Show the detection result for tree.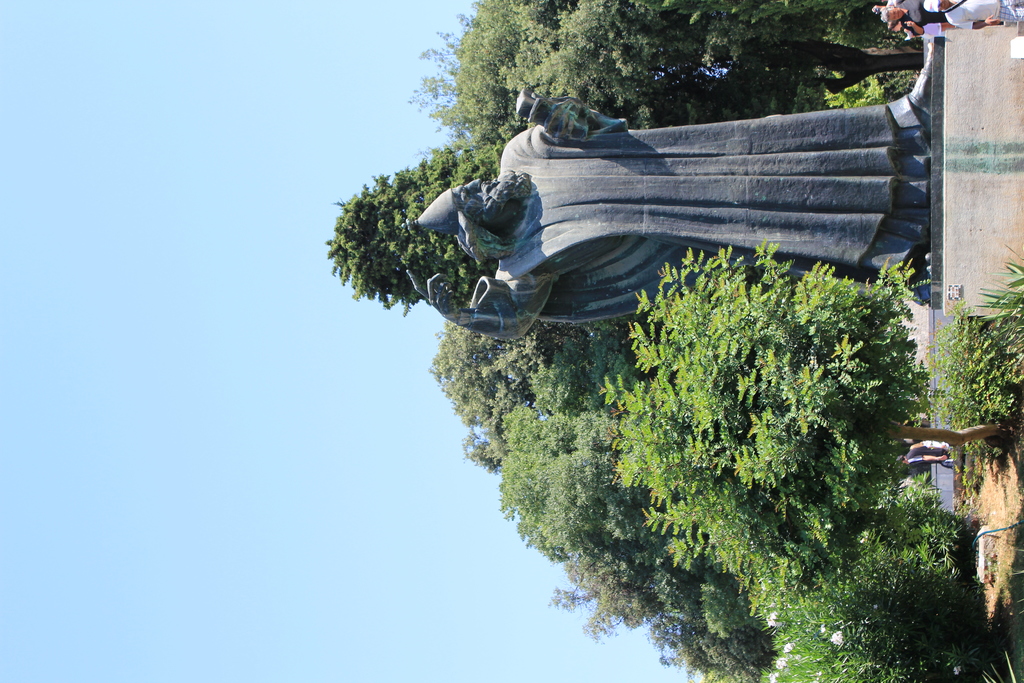
Rect(326, 128, 496, 320).
